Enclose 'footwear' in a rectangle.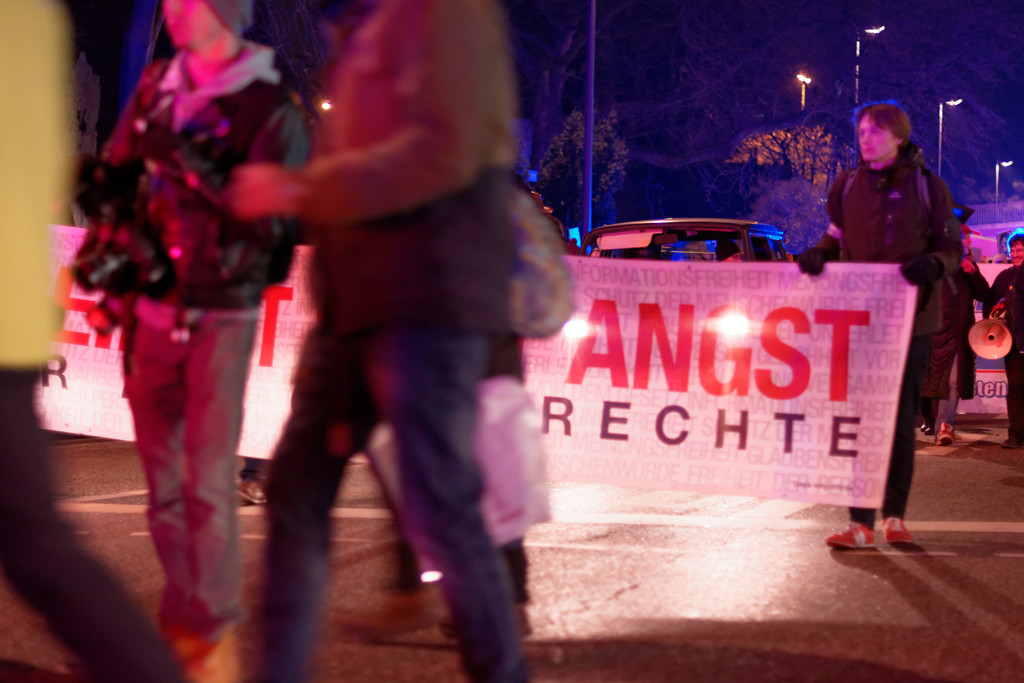
819,524,881,552.
